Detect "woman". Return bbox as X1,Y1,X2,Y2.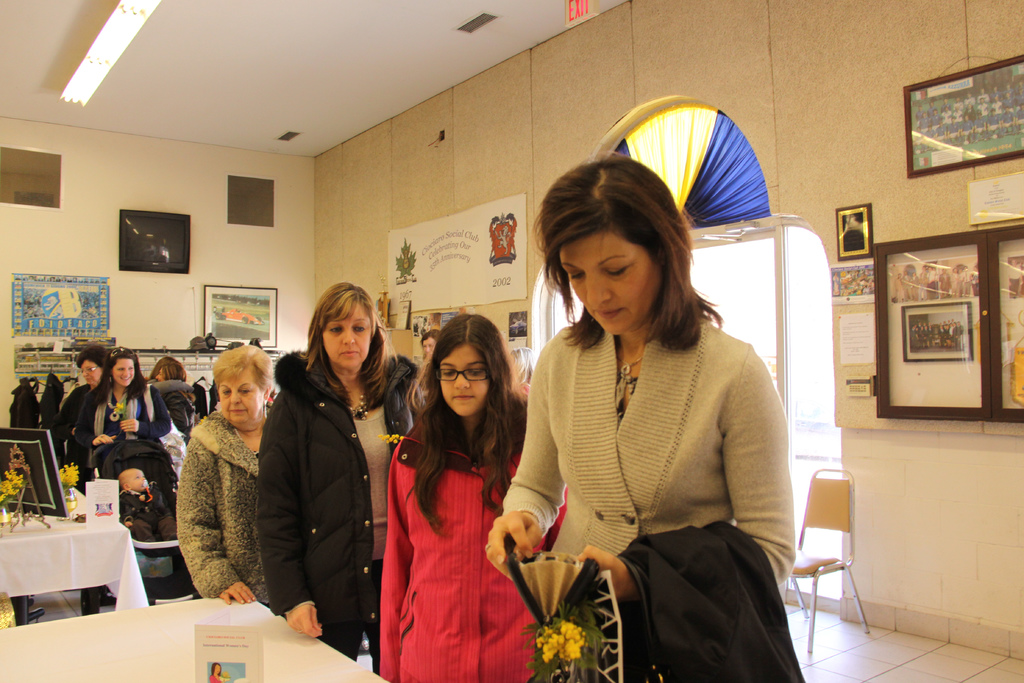
262,281,407,671.
